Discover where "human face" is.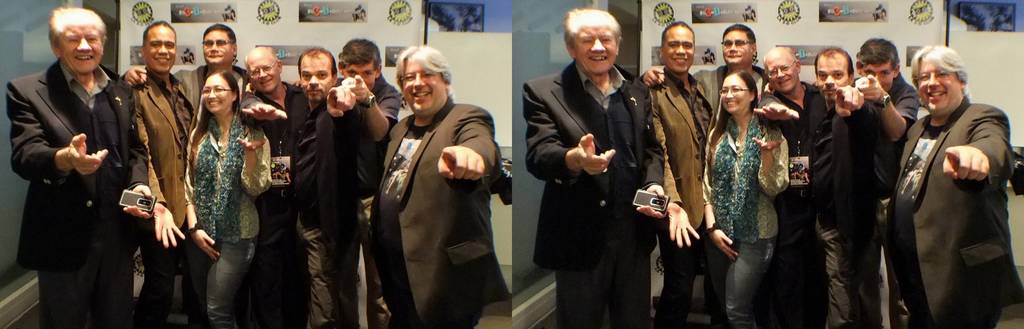
Discovered at Rect(665, 27, 687, 67).
